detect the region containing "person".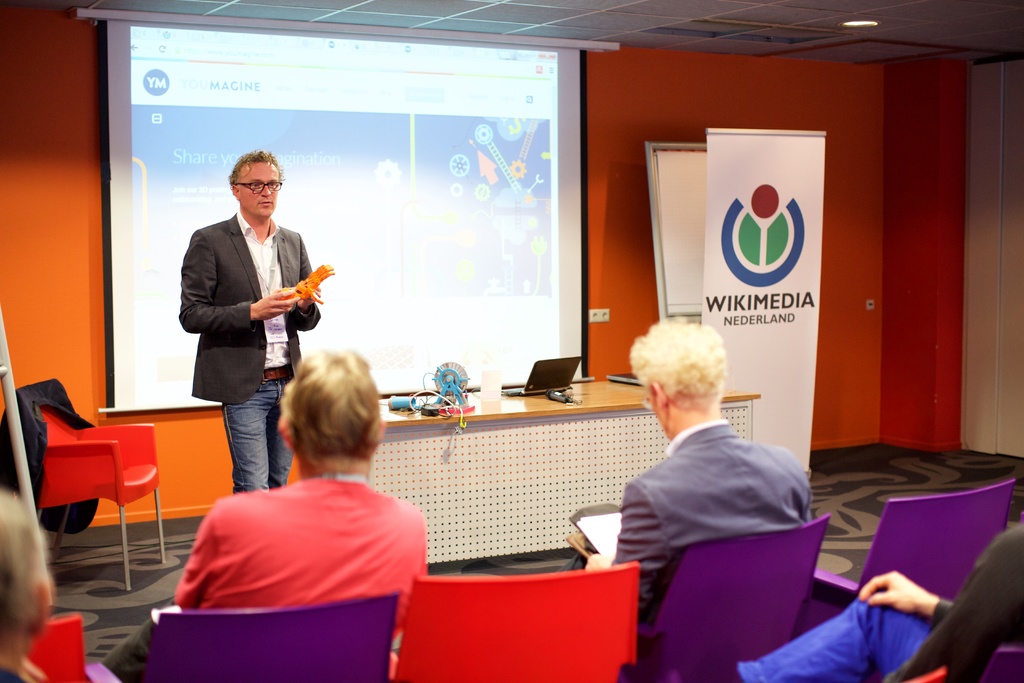
l=177, t=150, r=326, b=493.
